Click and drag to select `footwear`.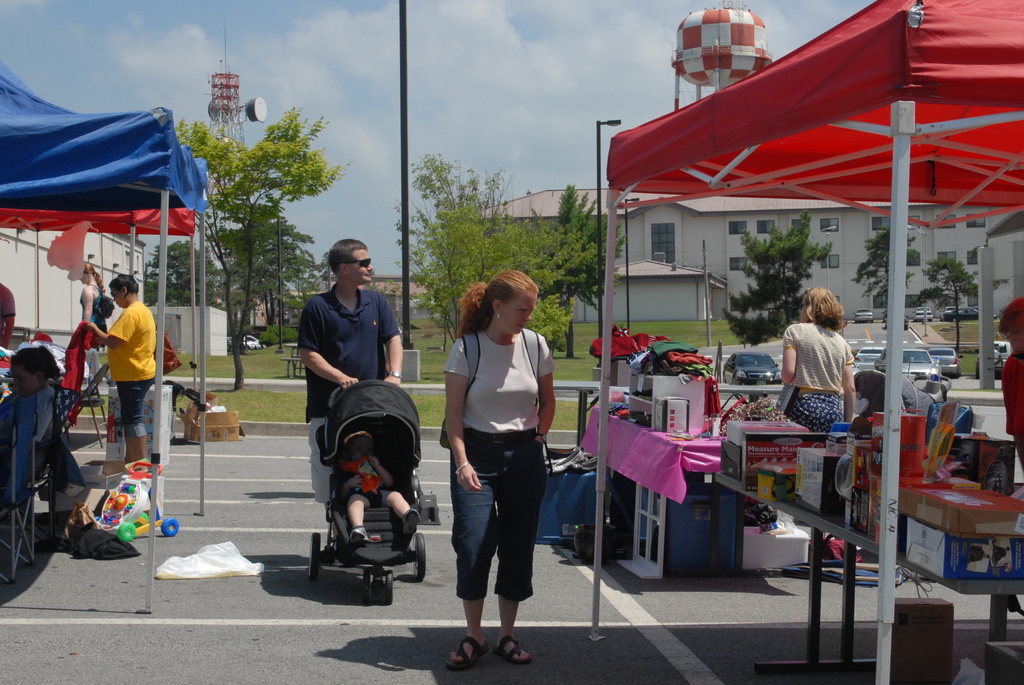
Selection: bbox(401, 503, 424, 538).
